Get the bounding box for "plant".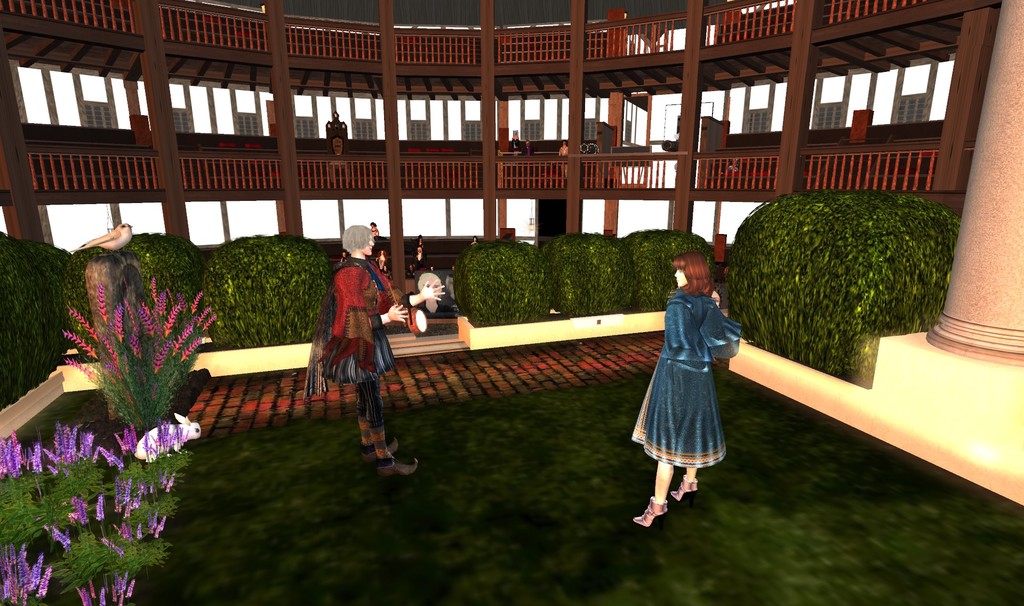
detection(204, 229, 340, 347).
